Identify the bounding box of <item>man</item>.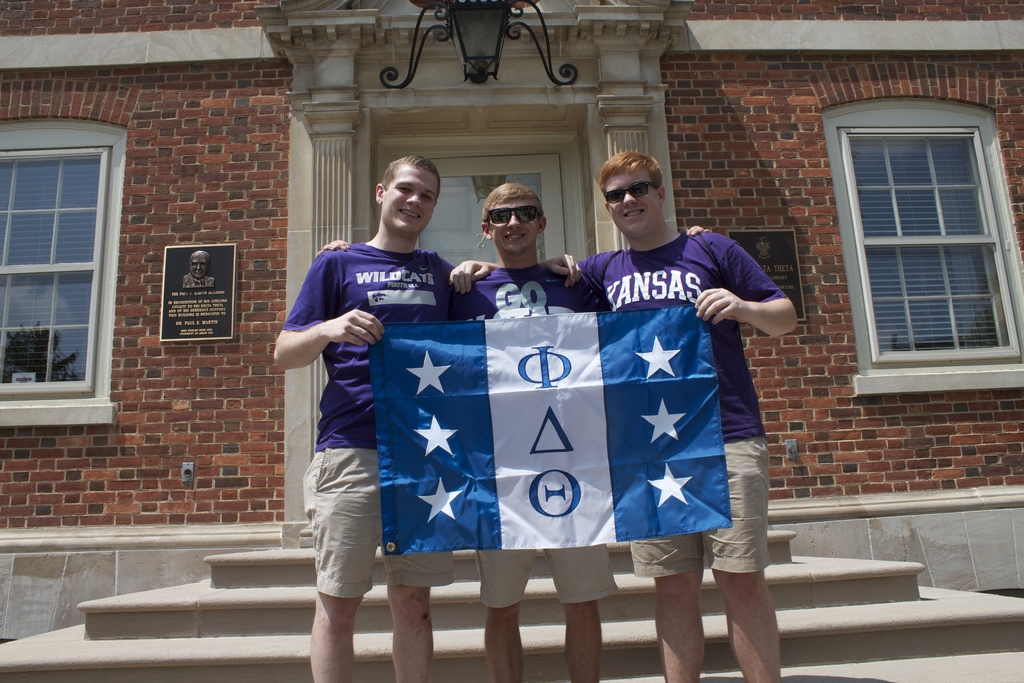
571, 147, 792, 634.
